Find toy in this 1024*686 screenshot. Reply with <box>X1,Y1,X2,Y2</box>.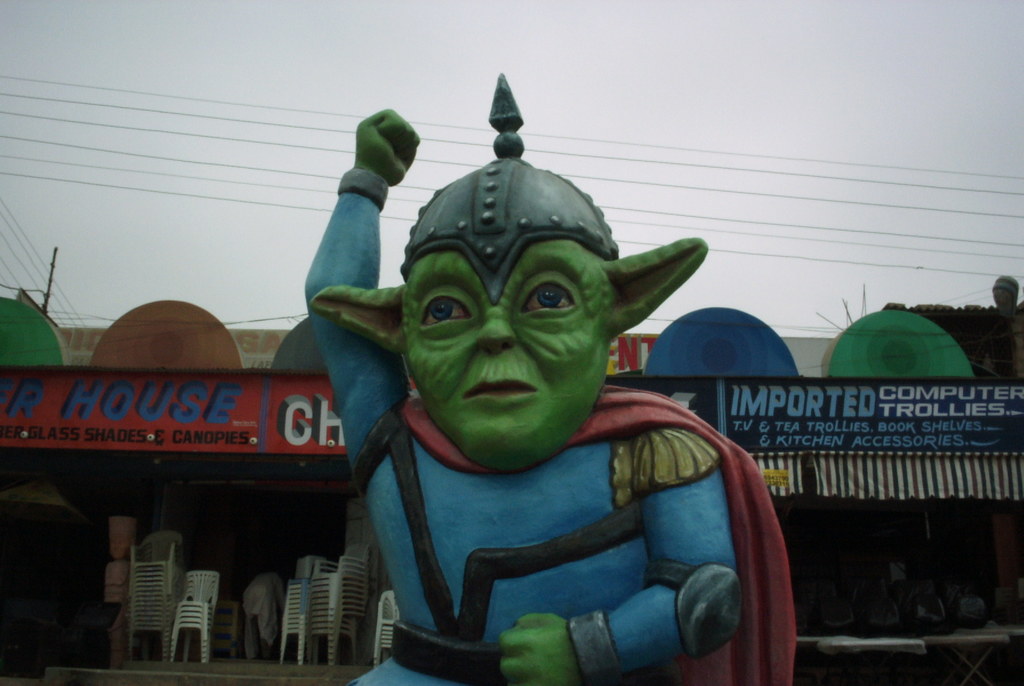
<box>300,107,794,685</box>.
